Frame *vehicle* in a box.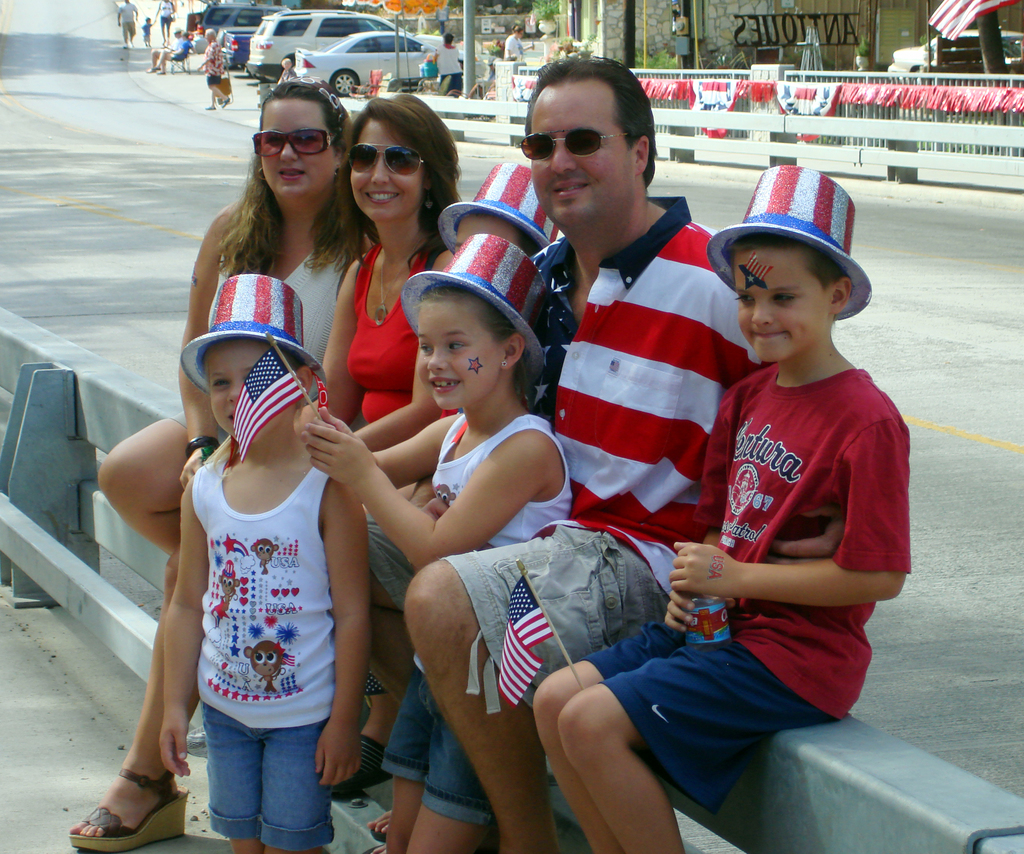
225, 28, 254, 69.
